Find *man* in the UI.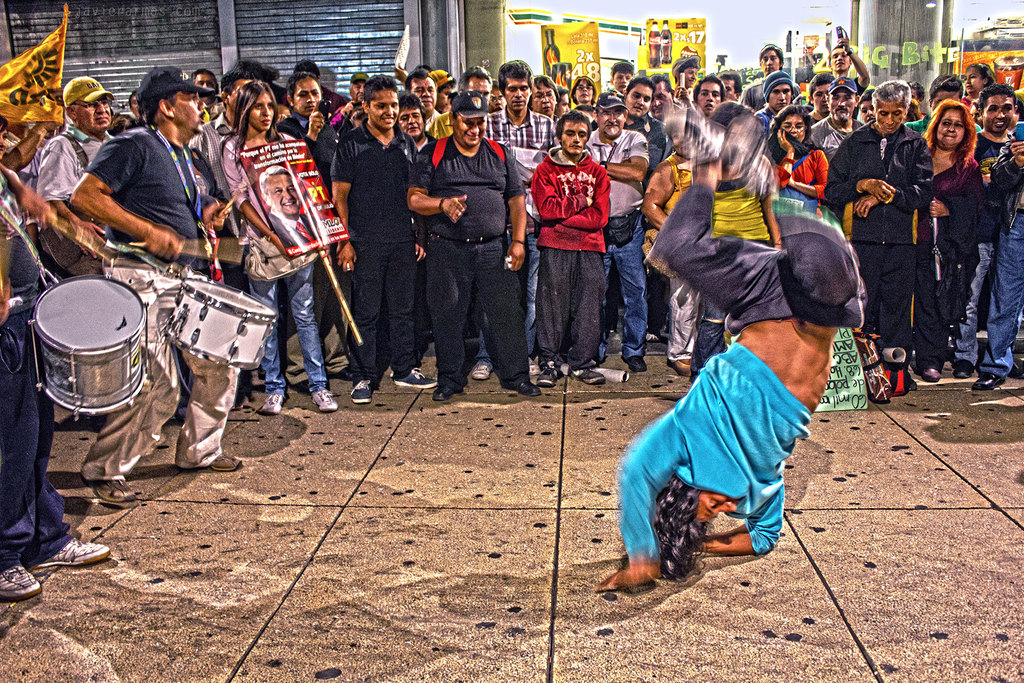
UI element at l=191, t=70, r=225, b=128.
